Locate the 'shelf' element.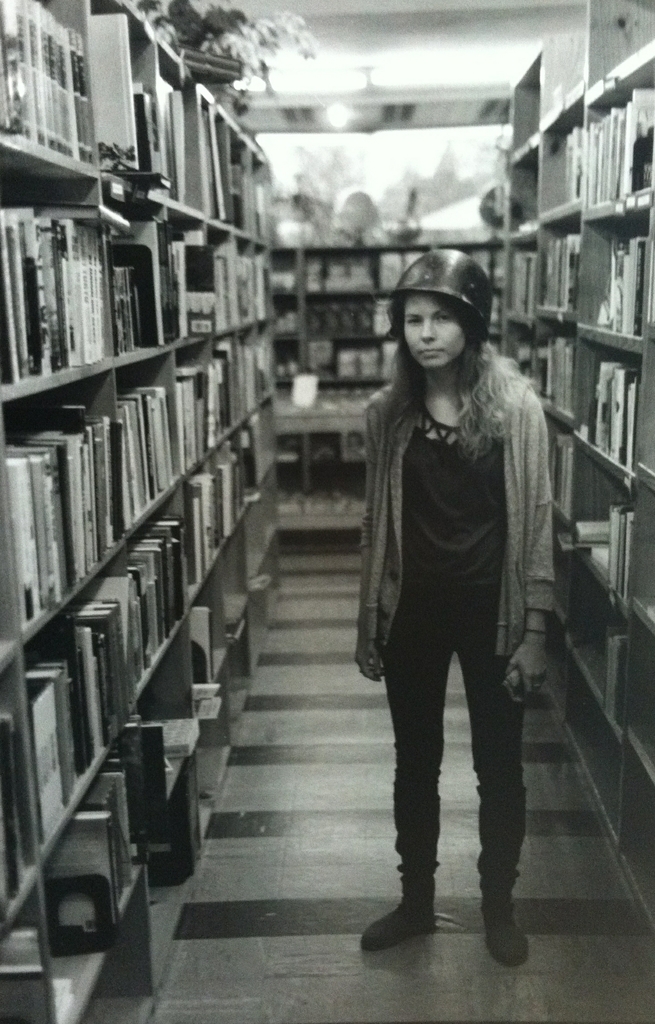
Element bbox: select_region(528, 310, 574, 422).
